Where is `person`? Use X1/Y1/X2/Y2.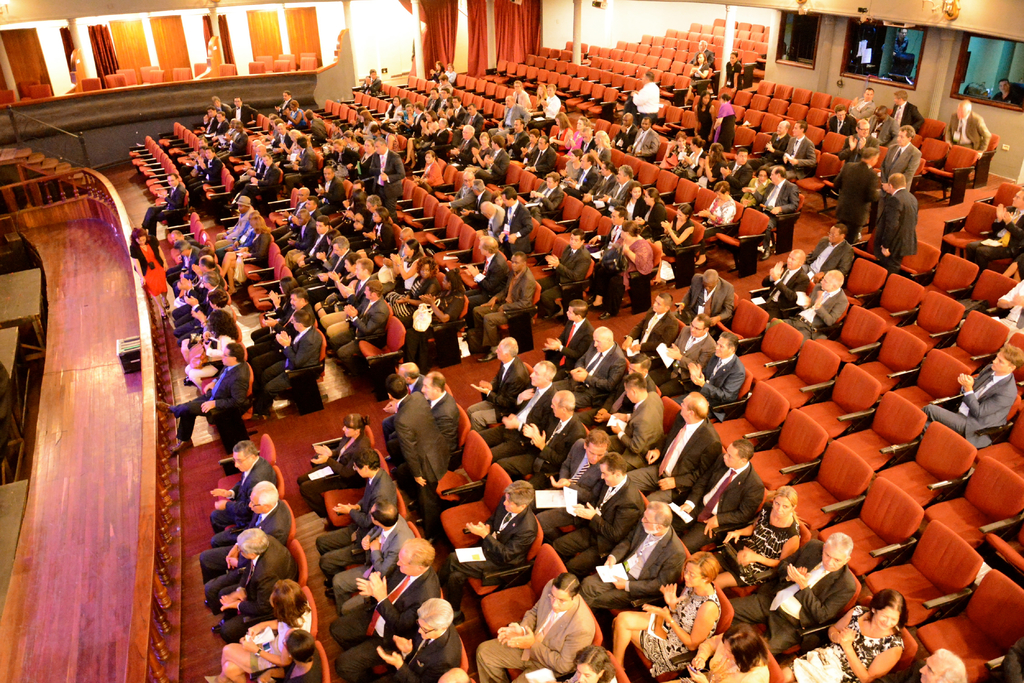
264/629/320/682.
